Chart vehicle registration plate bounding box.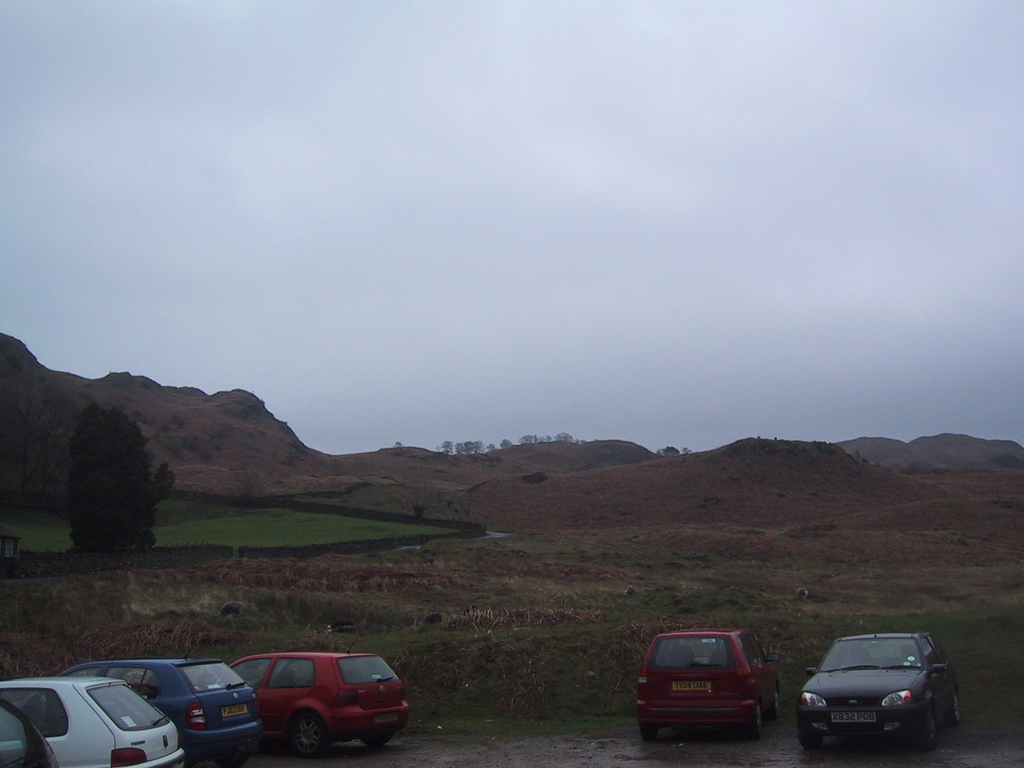
Charted: (670,681,710,693).
